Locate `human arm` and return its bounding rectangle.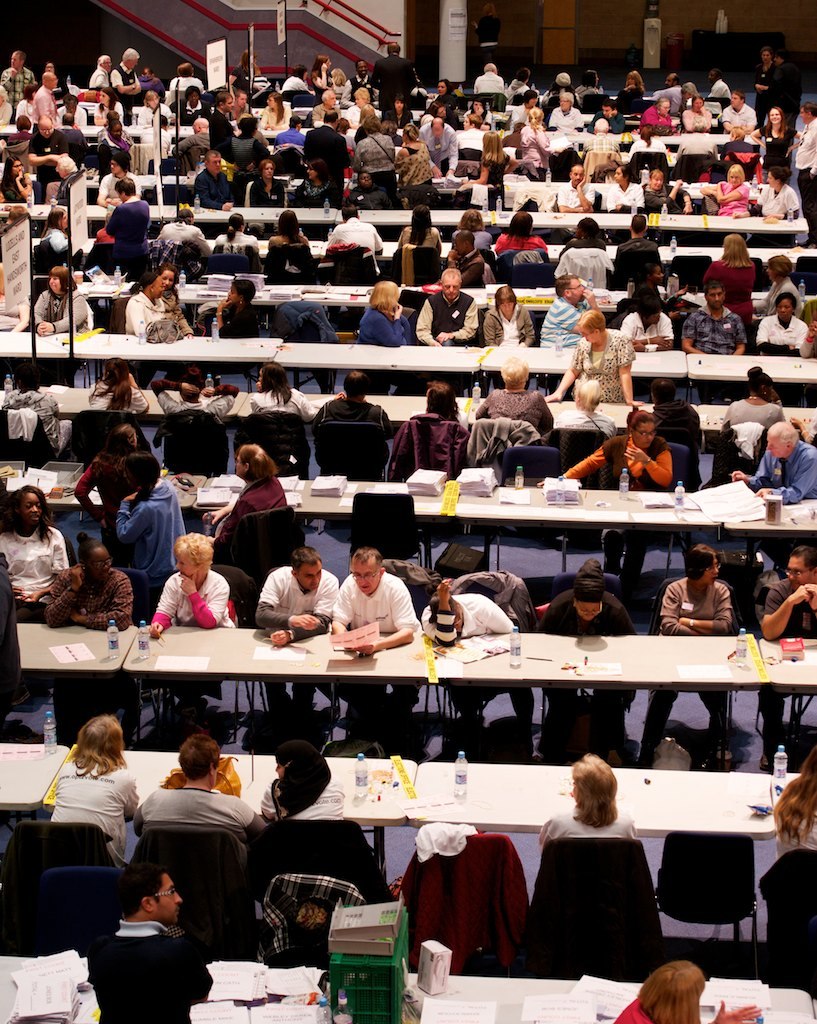
bbox=(253, 570, 316, 627).
